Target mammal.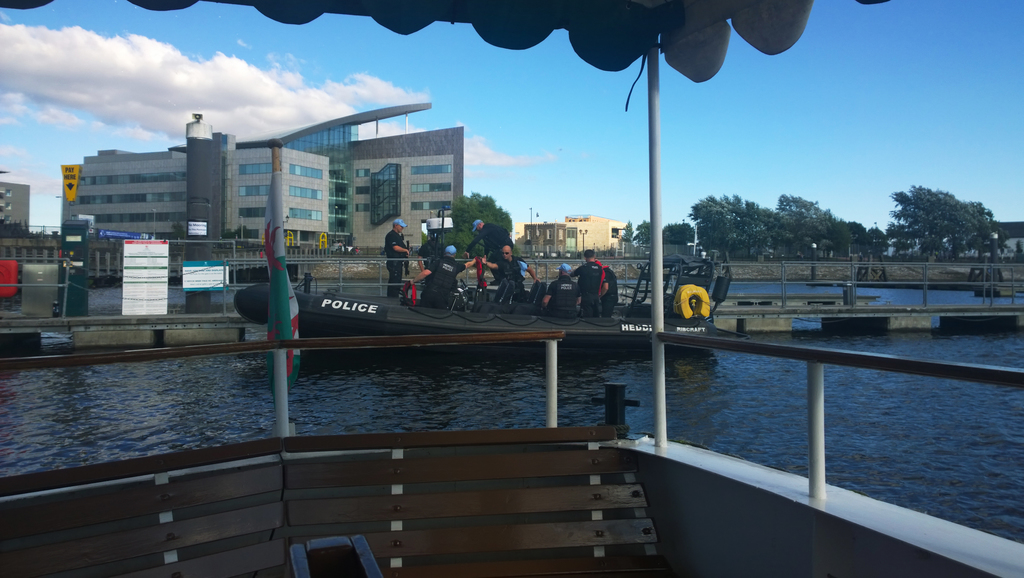
Target region: <bbox>465, 220, 509, 285</bbox>.
